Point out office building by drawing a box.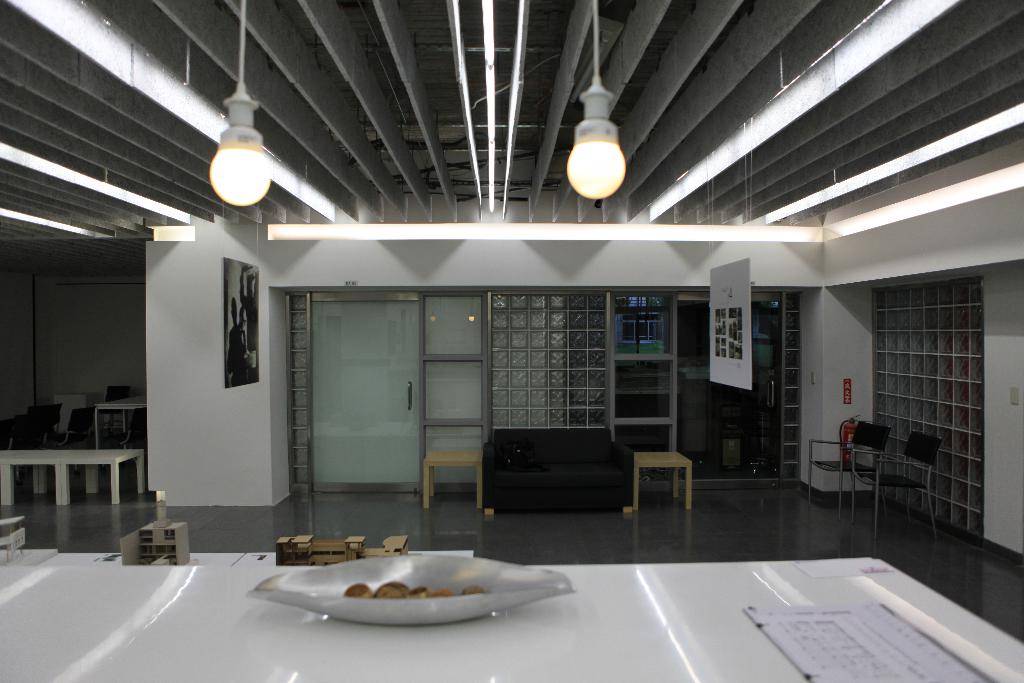
select_region(0, 0, 1023, 682).
